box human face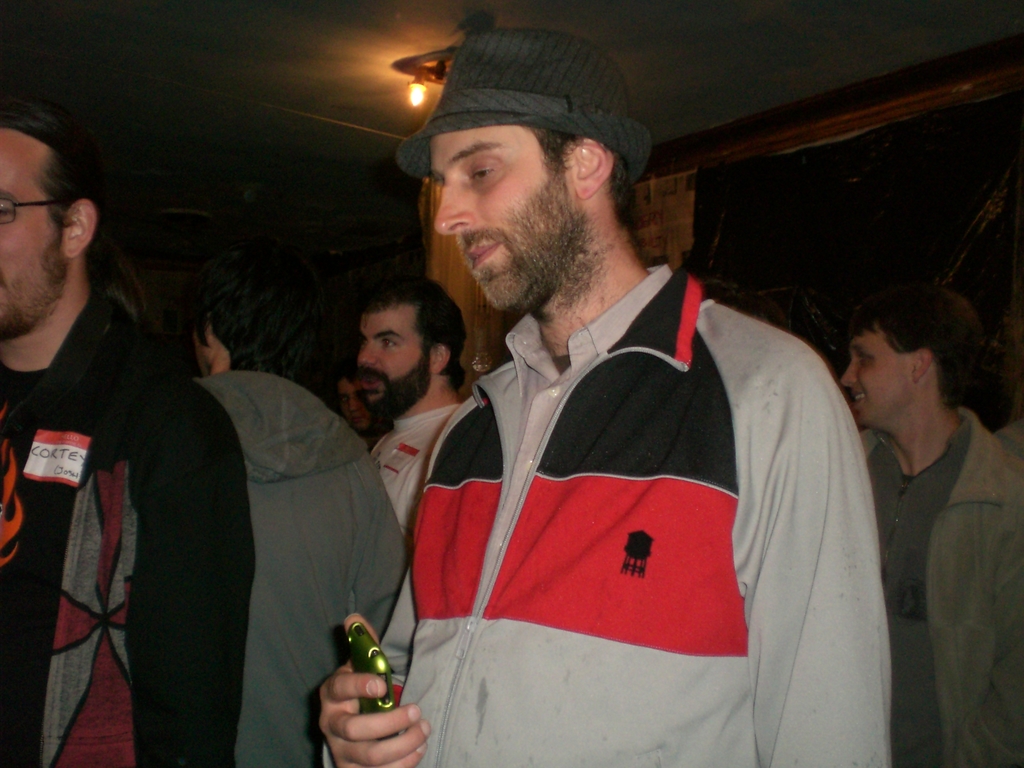
(left=356, top=302, right=430, bottom=413)
